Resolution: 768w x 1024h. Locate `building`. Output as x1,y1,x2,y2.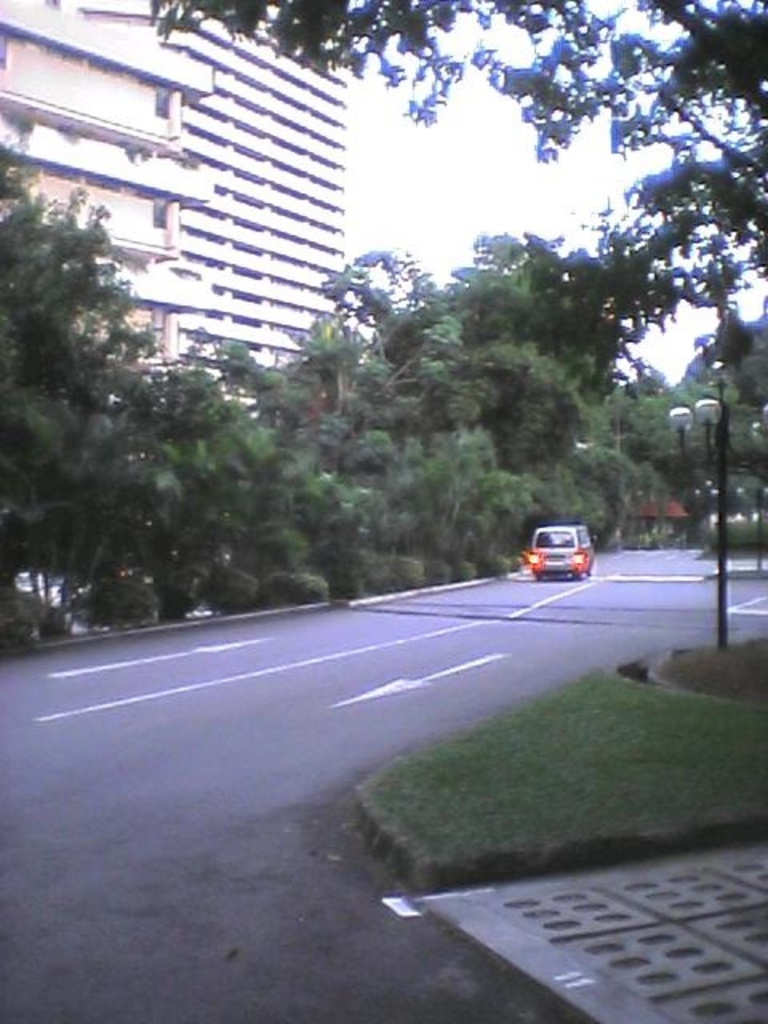
0,0,214,384.
